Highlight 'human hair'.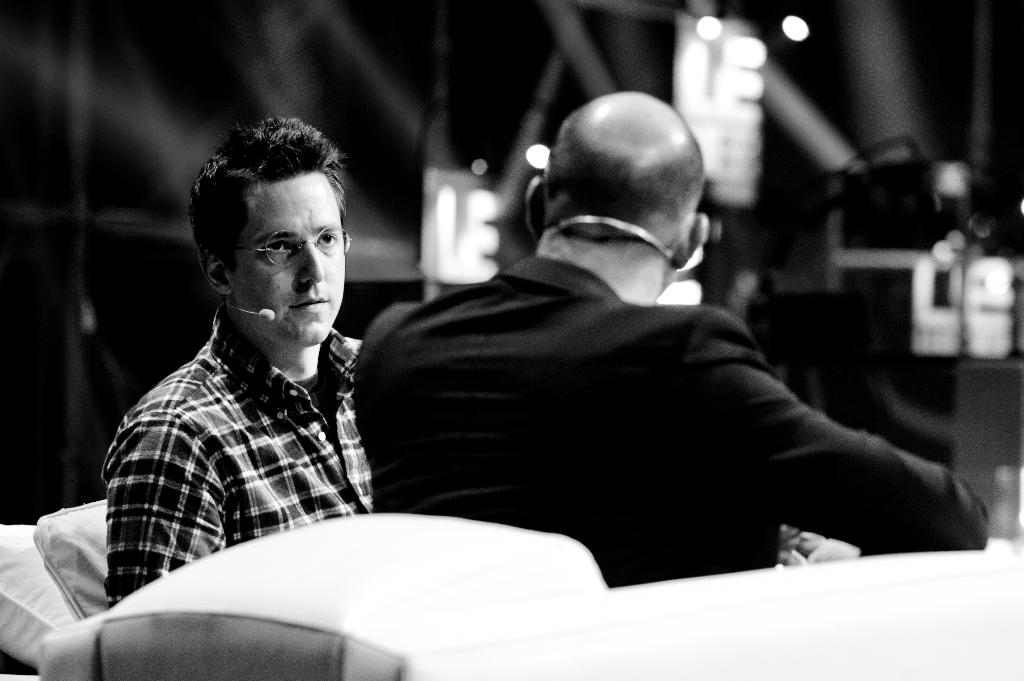
Highlighted region: select_region(541, 97, 706, 230).
